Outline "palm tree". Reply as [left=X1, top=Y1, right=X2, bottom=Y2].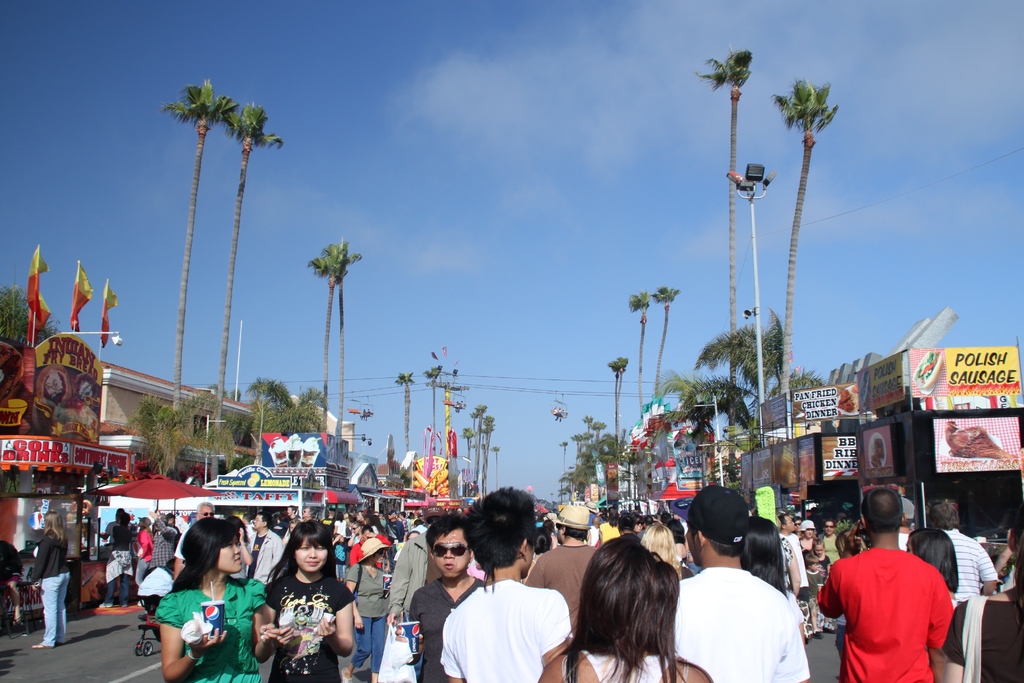
[left=757, top=325, right=791, bottom=438].
